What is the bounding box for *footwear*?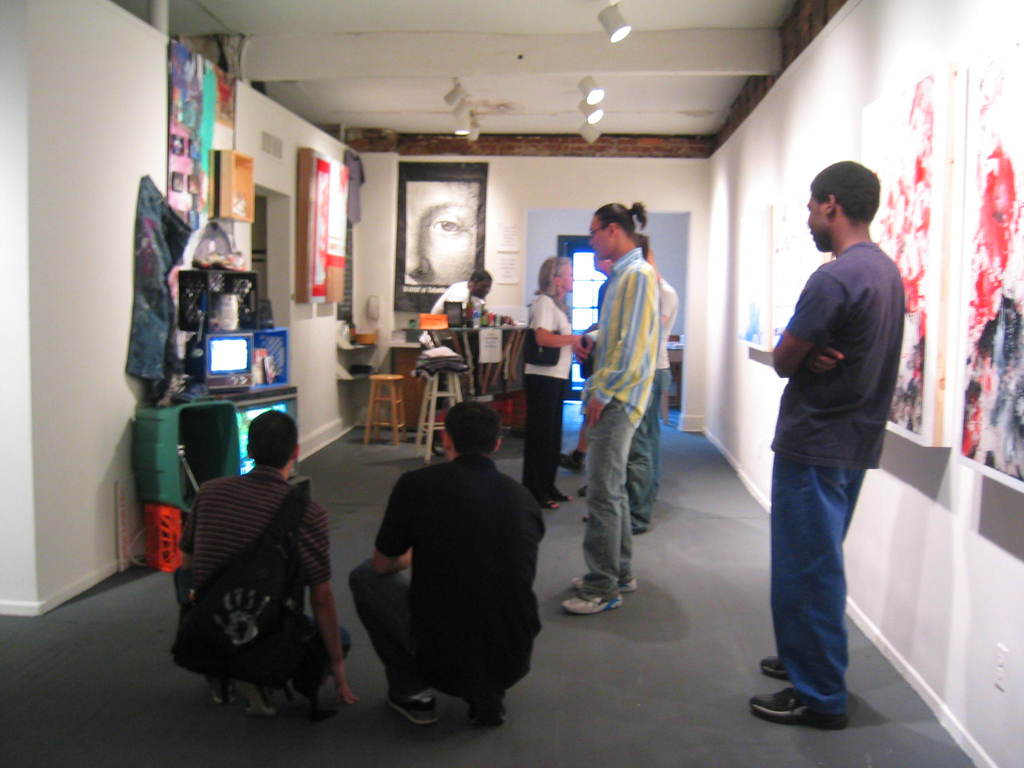
(746,682,852,733).
